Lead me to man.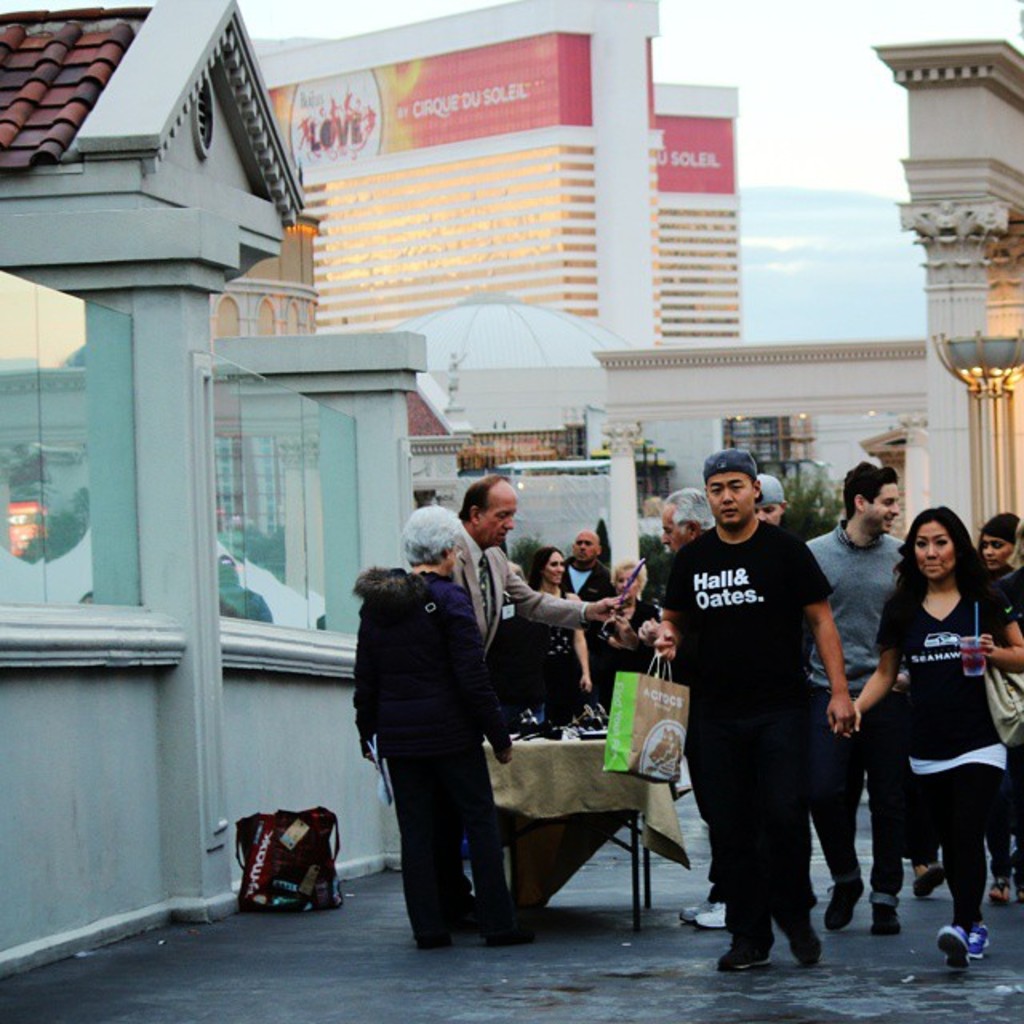
Lead to bbox(747, 472, 787, 525).
